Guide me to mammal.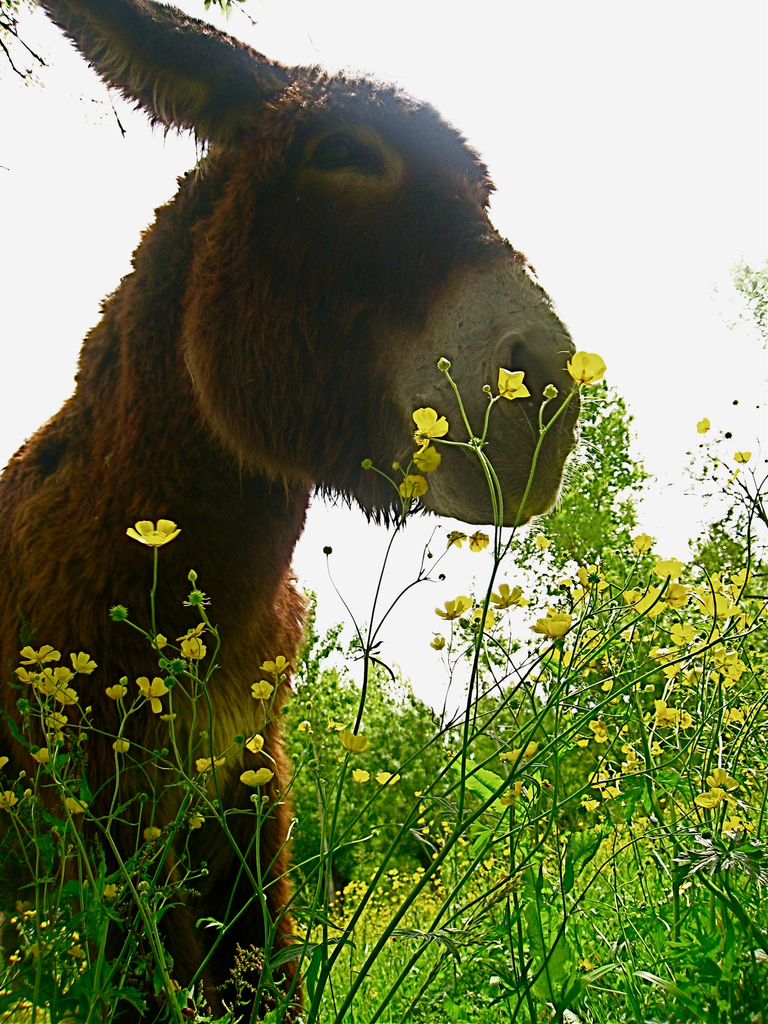
Guidance: detection(1, 2, 586, 1020).
